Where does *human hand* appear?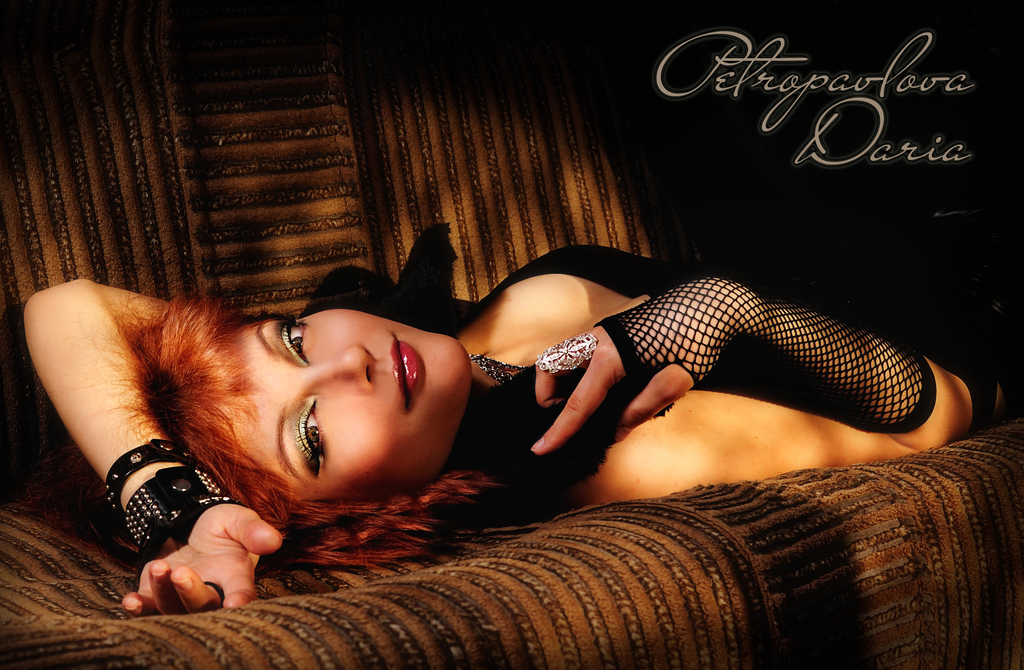
Appears at rect(118, 504, 284, 610).
